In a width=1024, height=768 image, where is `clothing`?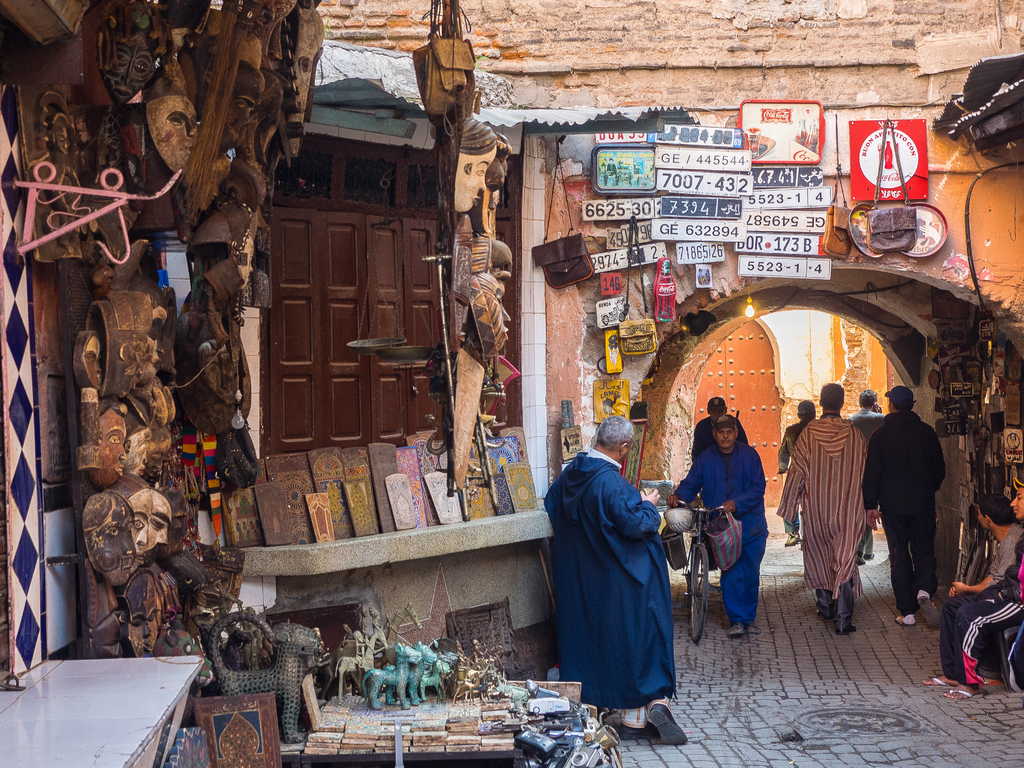
(775, 416, 811, 535).
